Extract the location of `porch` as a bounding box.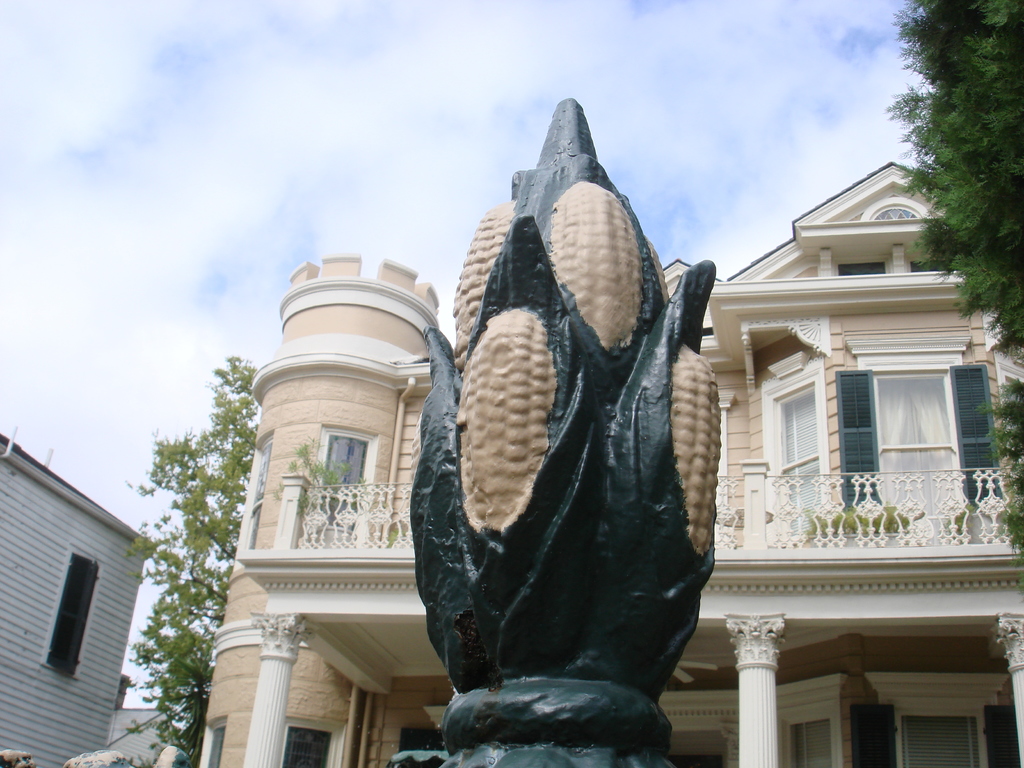
region(289, 464, 1004, 551).
